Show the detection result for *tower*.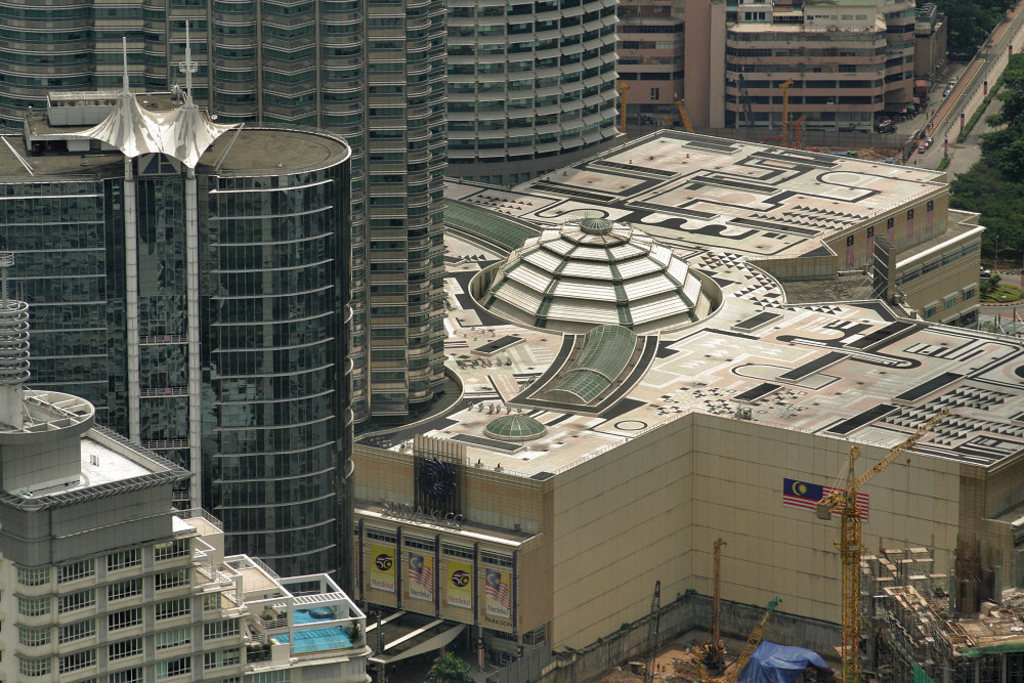
(435,0,618,197).
